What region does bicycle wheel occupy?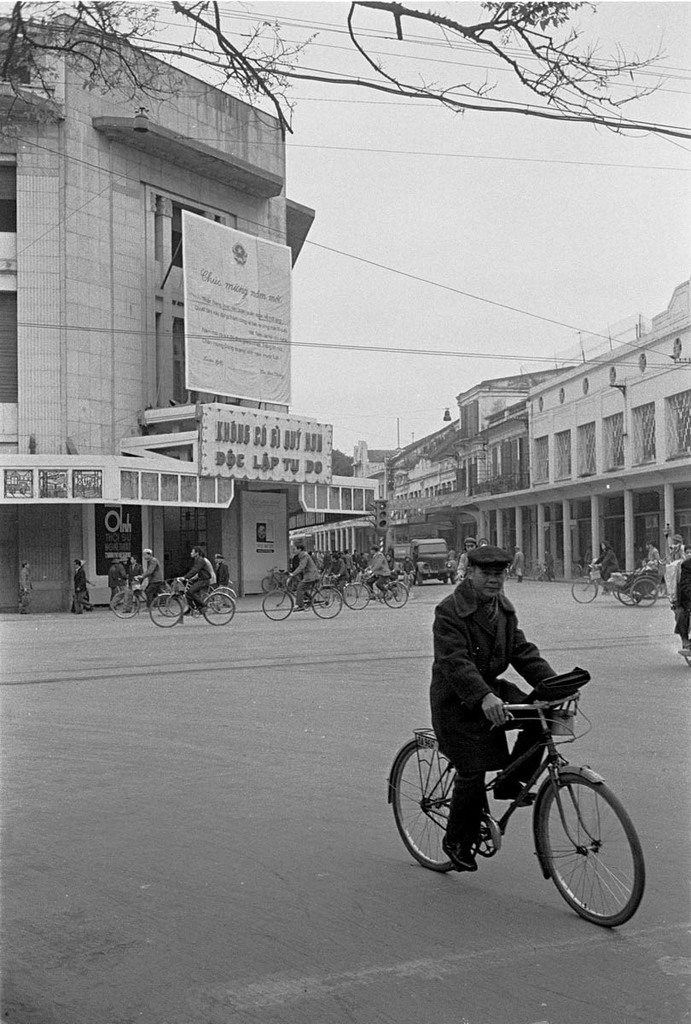
region(617, 579, 642, 613).
